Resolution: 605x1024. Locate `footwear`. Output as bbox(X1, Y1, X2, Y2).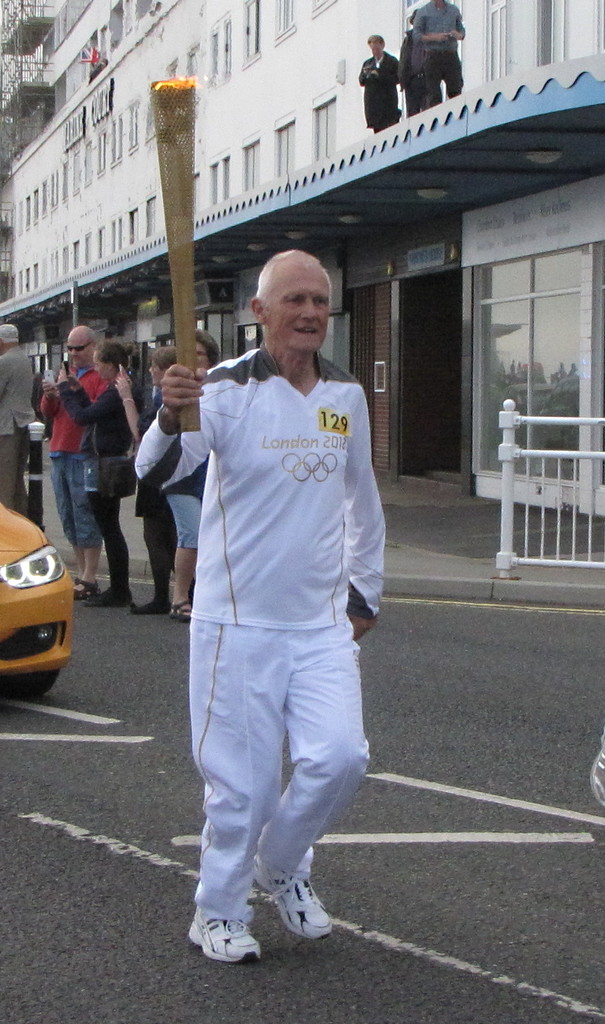
bbox(129, 594, 172, 617).
